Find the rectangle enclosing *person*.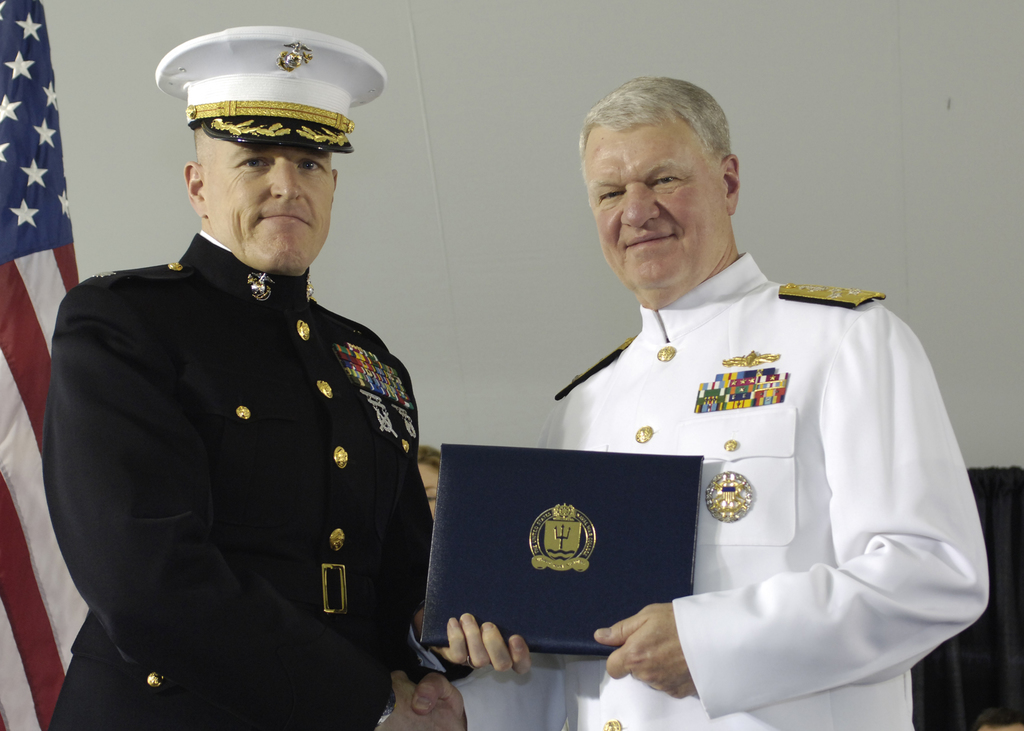
detection(410, 74, 988, 730).
